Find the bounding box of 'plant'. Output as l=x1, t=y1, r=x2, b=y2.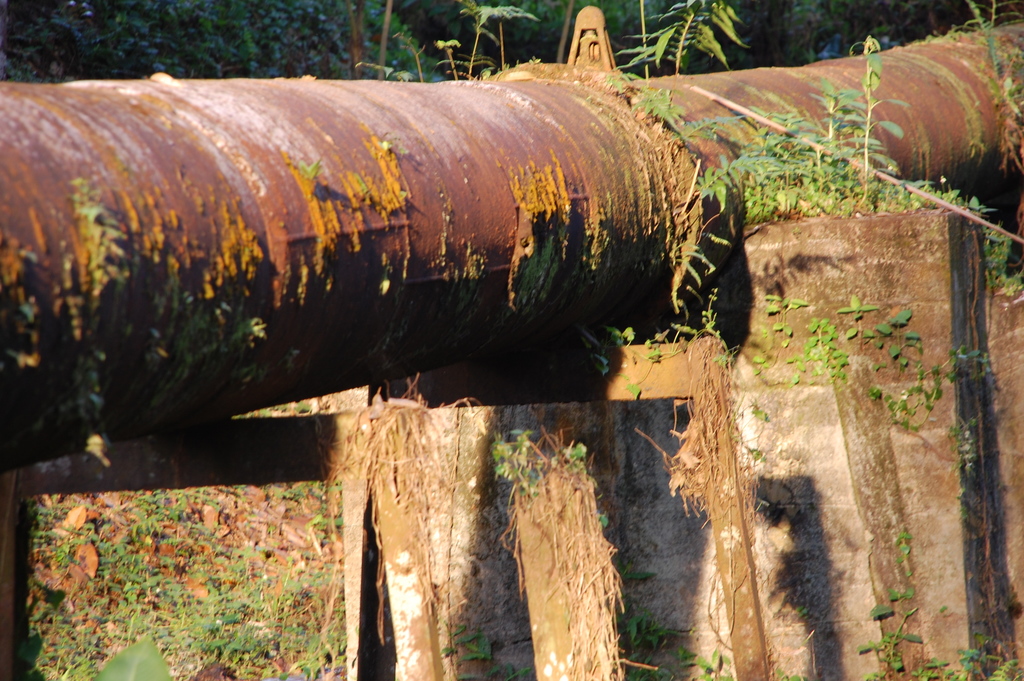
l=76, t=175, r=124, b=309.
